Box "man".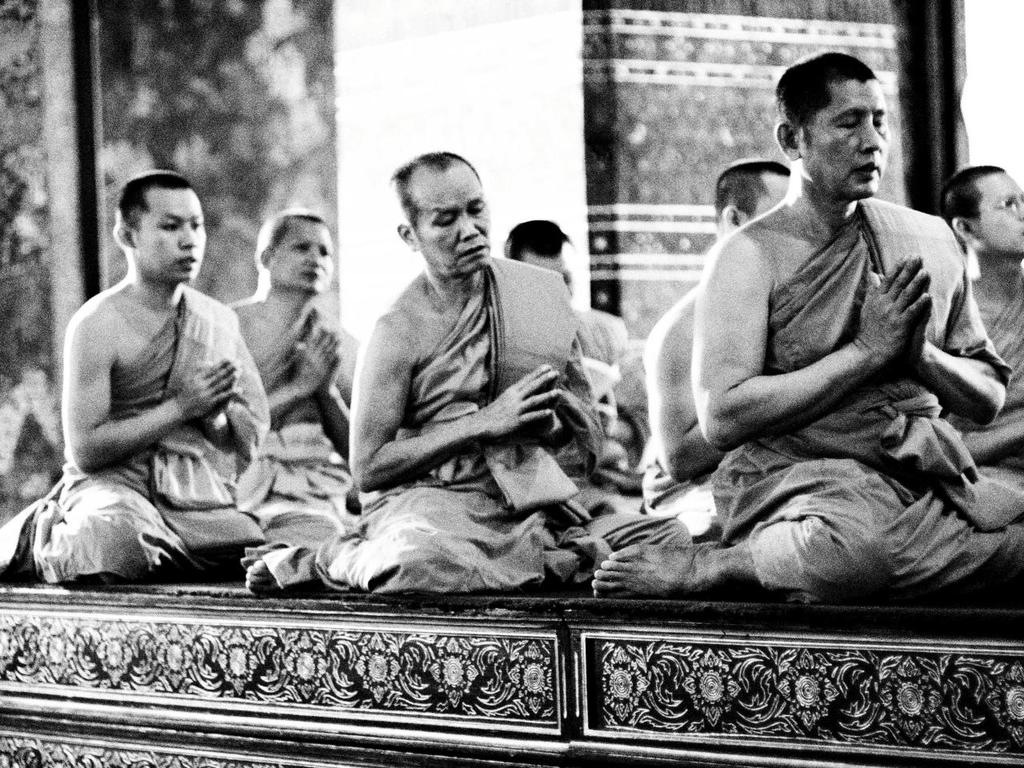
239, 142, 687, 595.
